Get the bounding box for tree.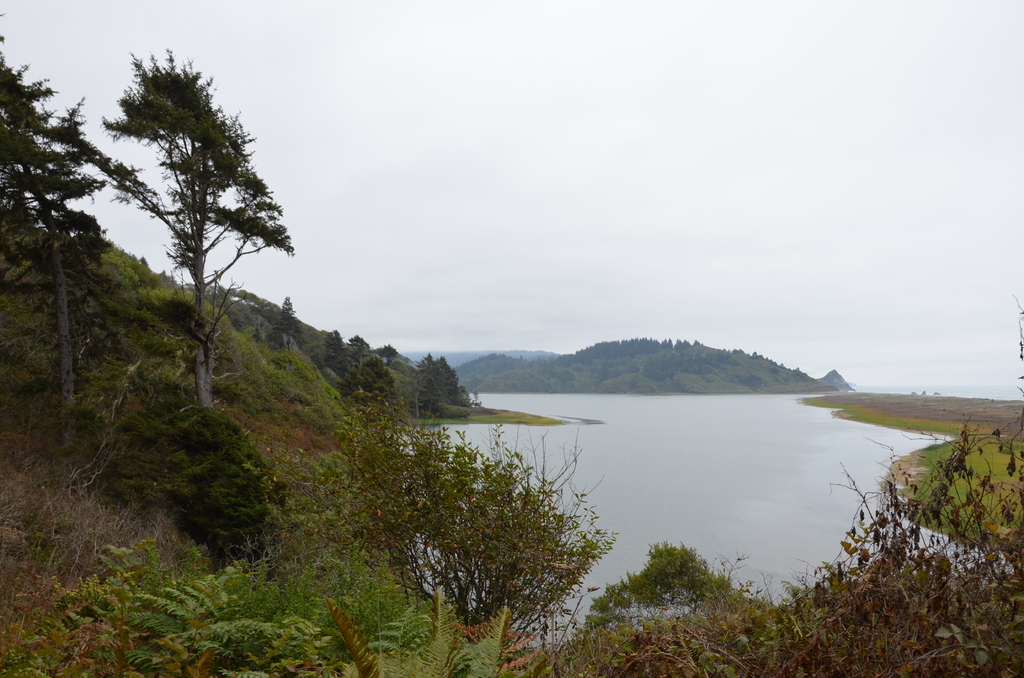
Rect(274, 289, 296, 346).
